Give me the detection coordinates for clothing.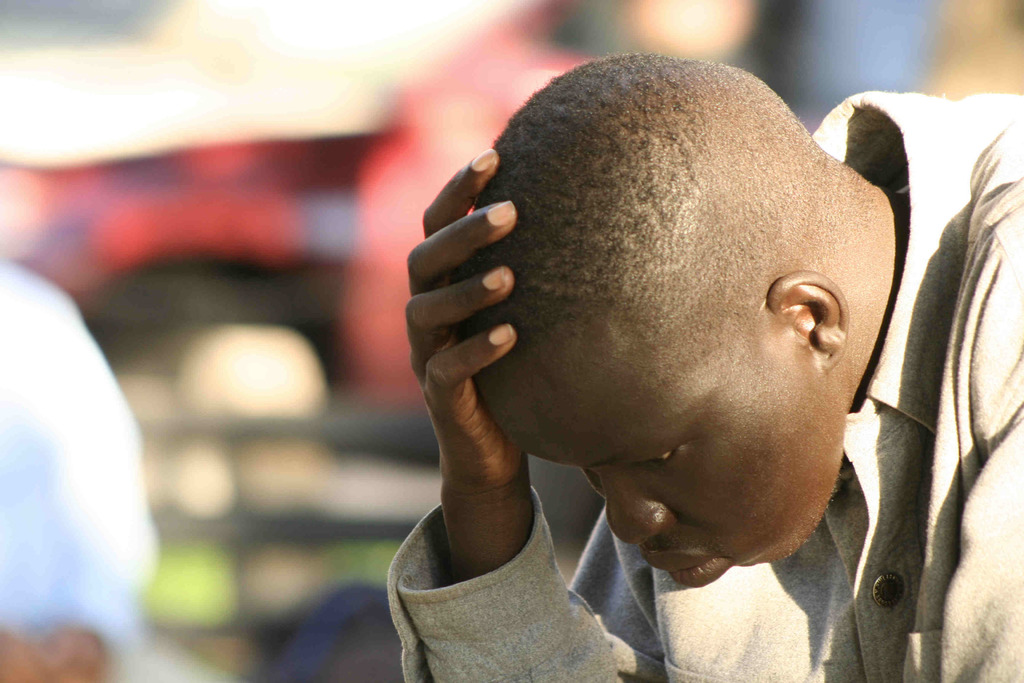
{"left": 372, "top": 74, "right": 1023, "bottom": 682}.
